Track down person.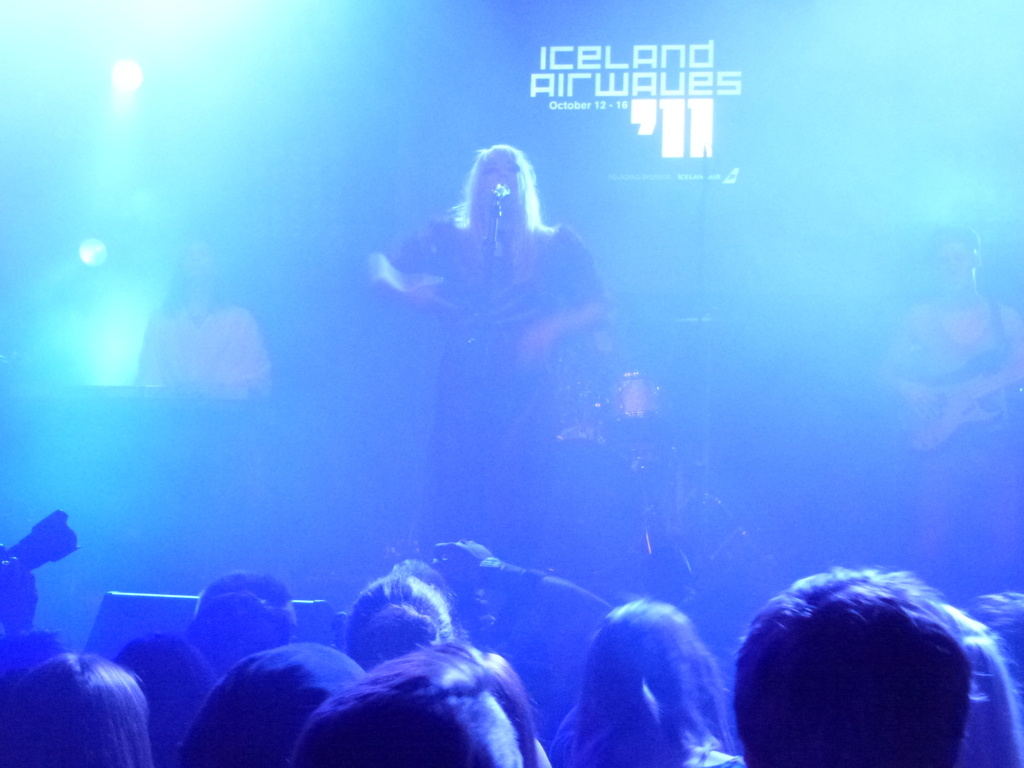
Tracked to bbox(879, 216, 1023, 602).
